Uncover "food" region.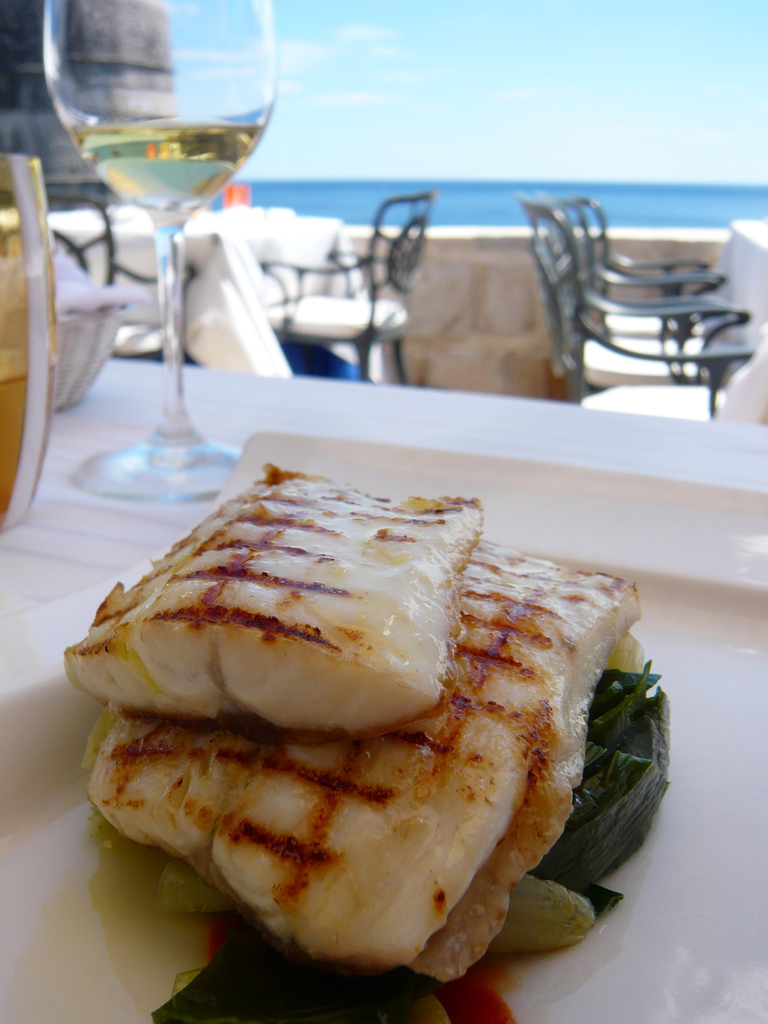
Uncovered: select_region(125, 525, 620, 989).
